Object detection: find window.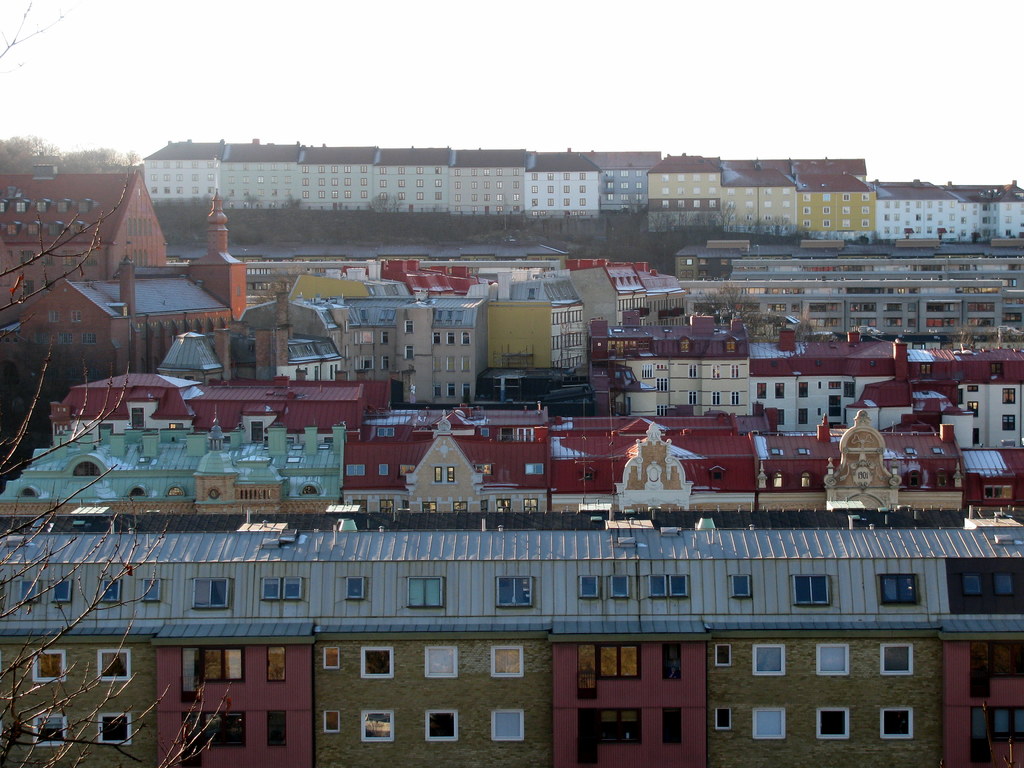
Rect(524, 499, 540, 514).
